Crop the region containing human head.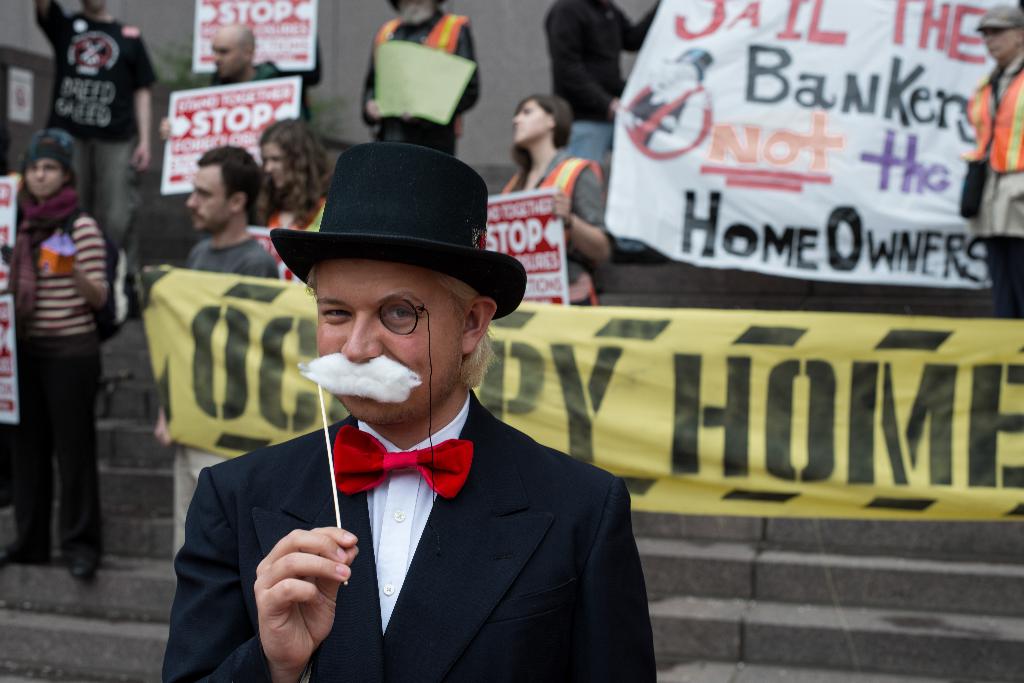
Crop region: bbox=[973, 1, 1023, 63].
